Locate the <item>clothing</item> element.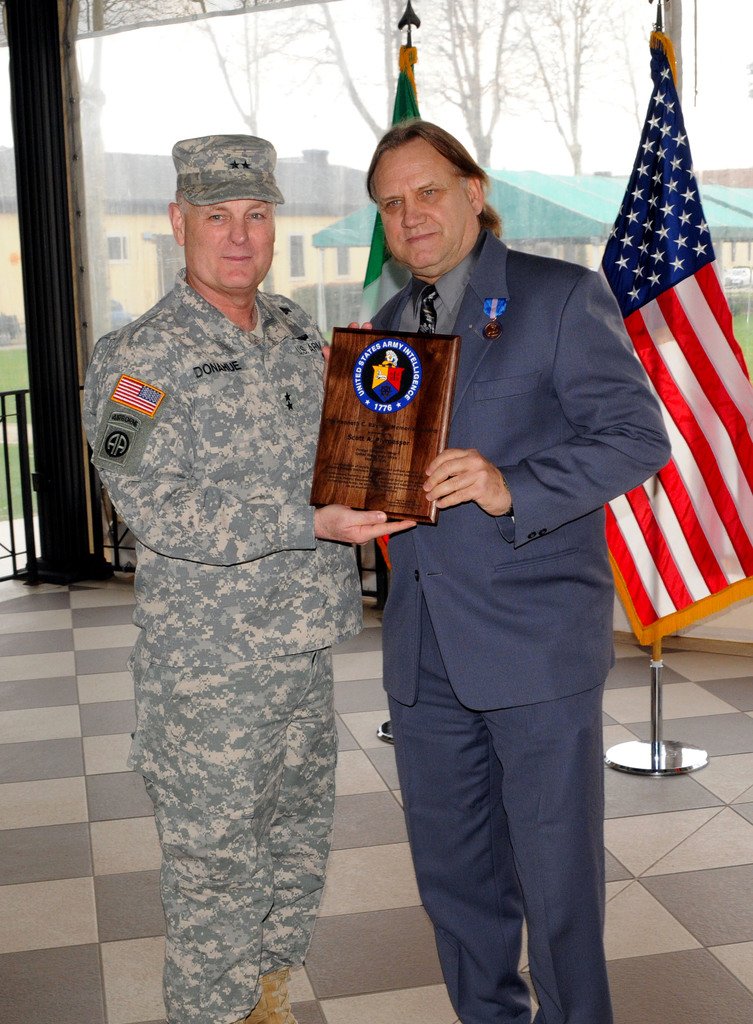
Element bbox: box=[81, 277, 367, 1023].
